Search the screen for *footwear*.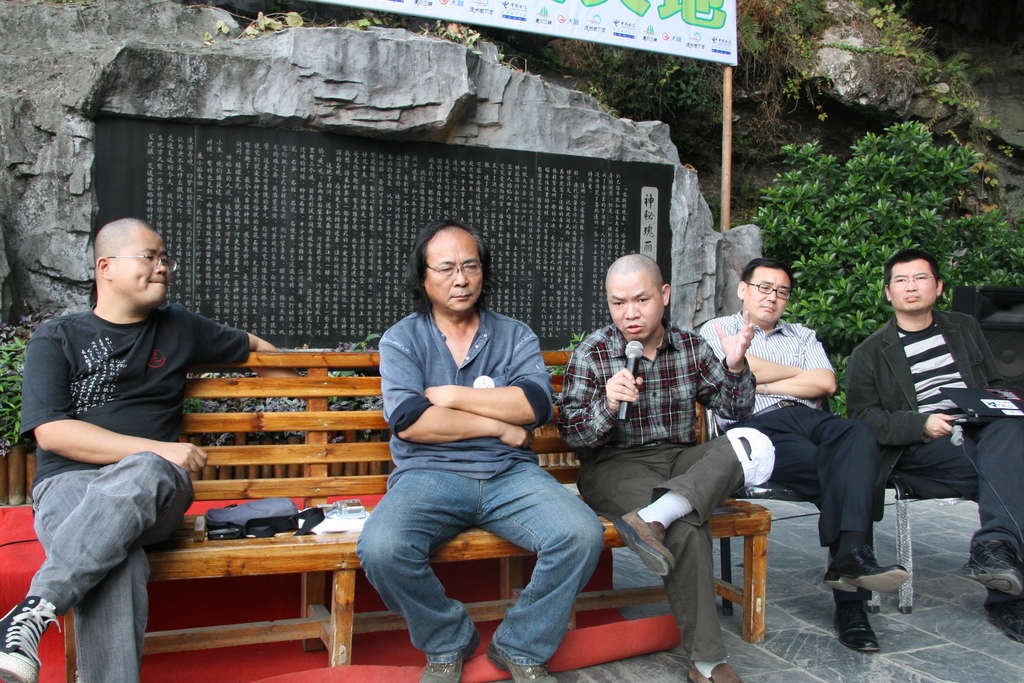
Found at bbox(838, 597, 876, 659).
